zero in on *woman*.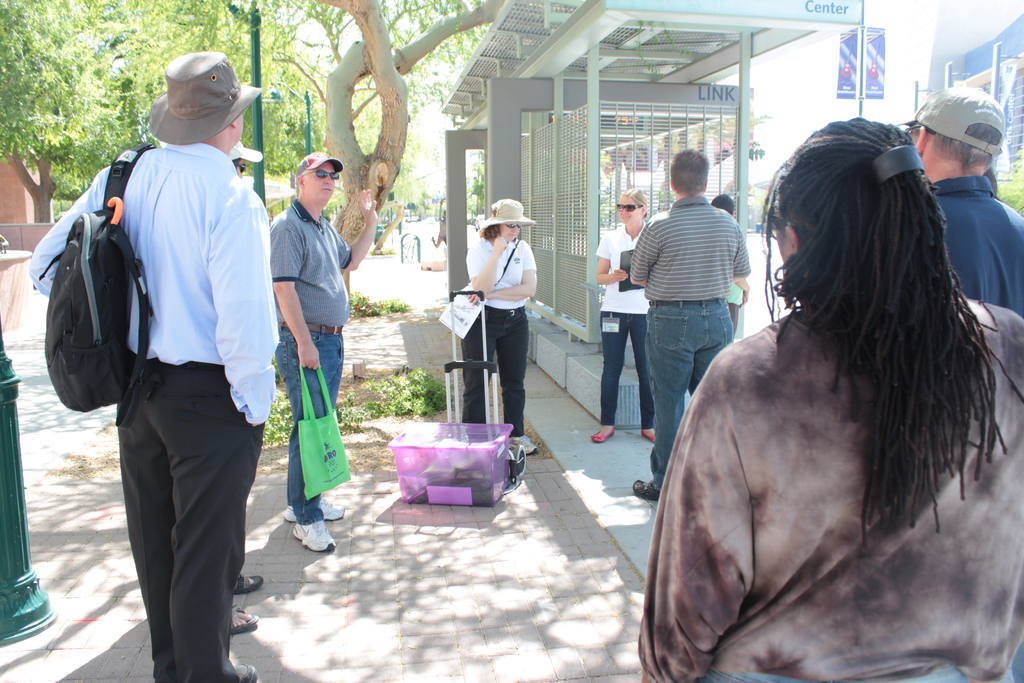
Zeroed in: x1=650, y1=94, x2=1008, y2=682.
